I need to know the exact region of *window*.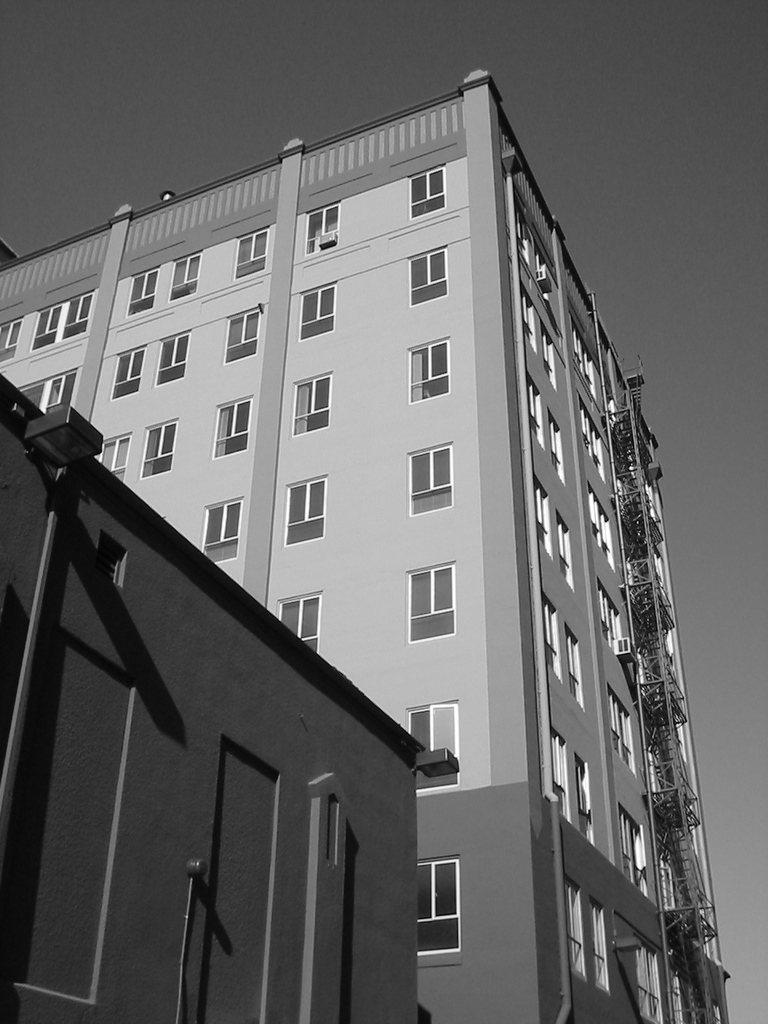
Region: <region>99, 434, 130, 487</region>.
